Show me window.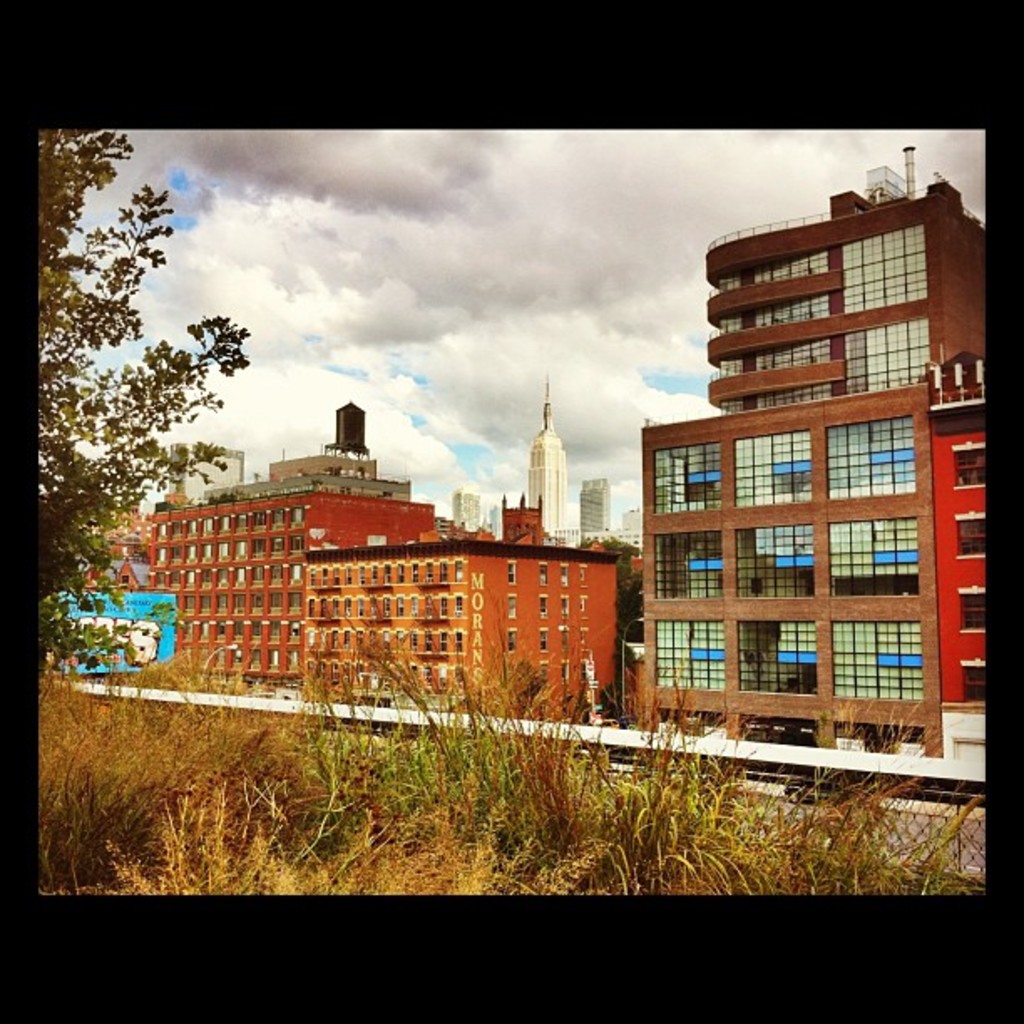
window is here: rect(957, 514, 996, 557).
